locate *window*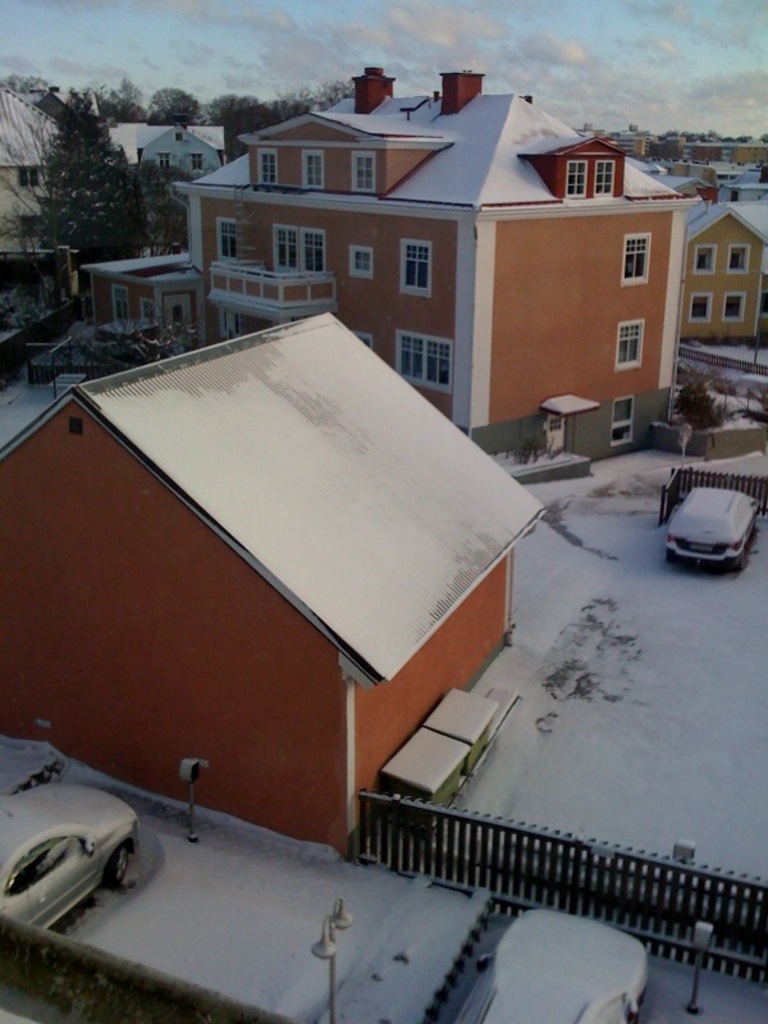
bbox(302, 232, 321, 271)
